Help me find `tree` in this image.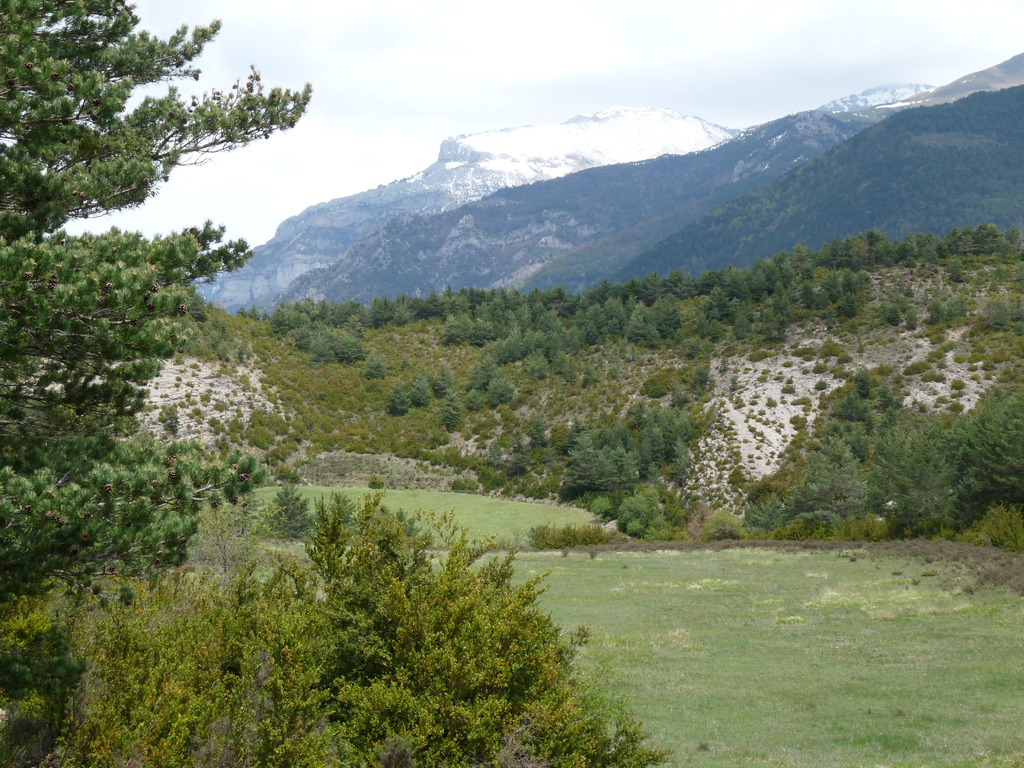
Found it: [337, 330, 360, 365].
